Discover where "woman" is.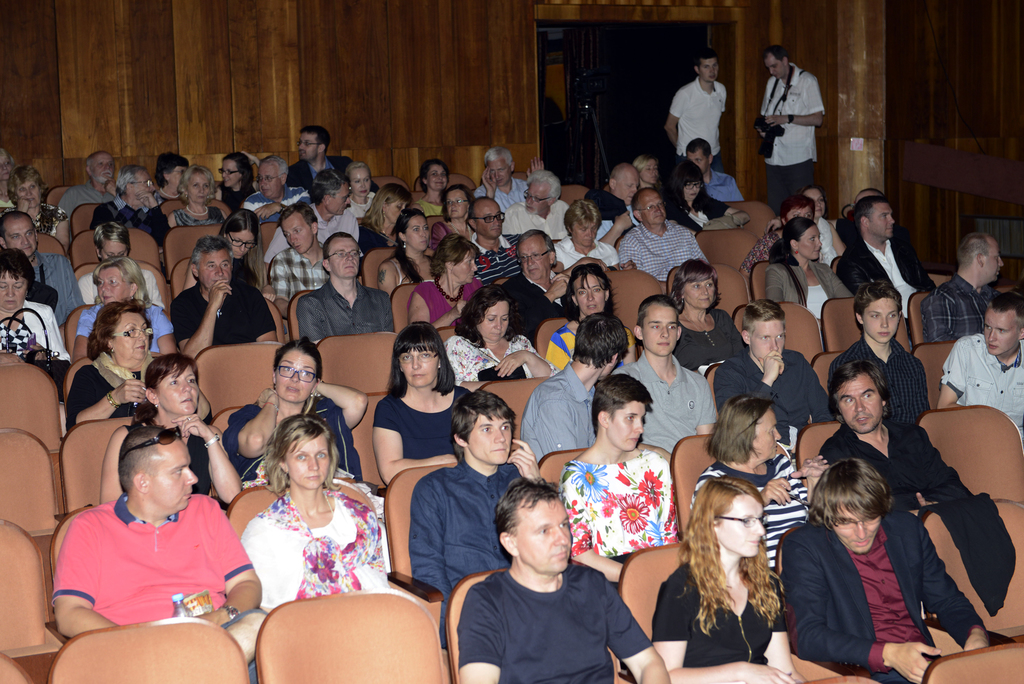
Discovered at 358, 181, 410, 258.
